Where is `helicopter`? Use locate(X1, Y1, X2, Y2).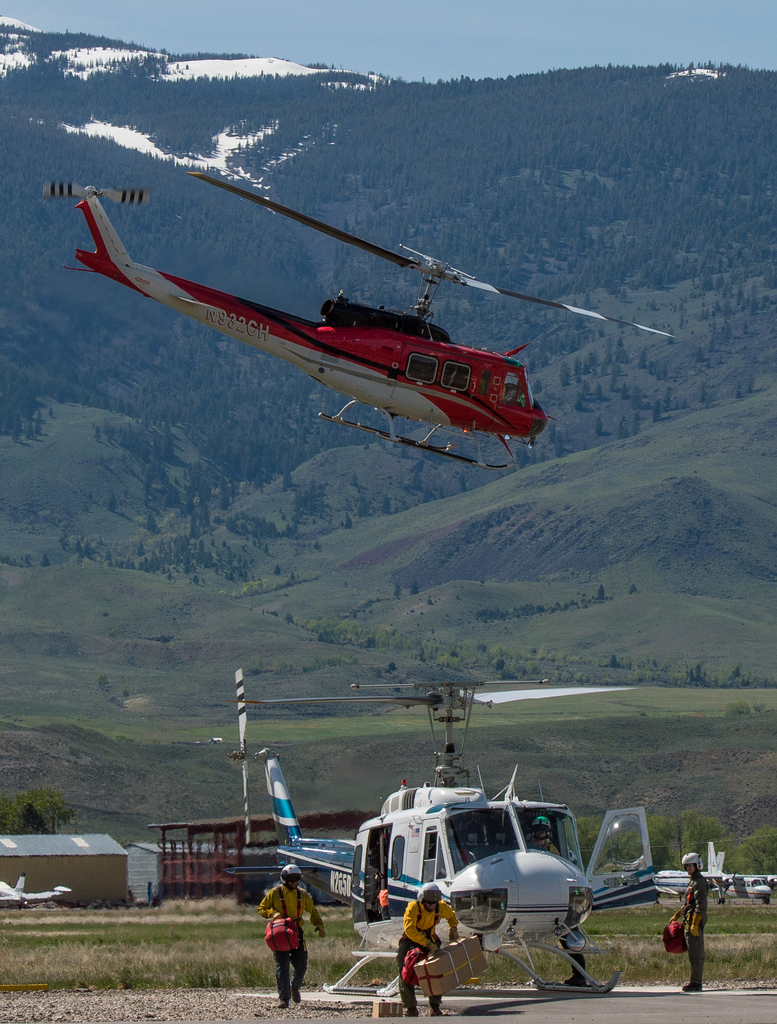
locate(222, 678, 663, 1002).
